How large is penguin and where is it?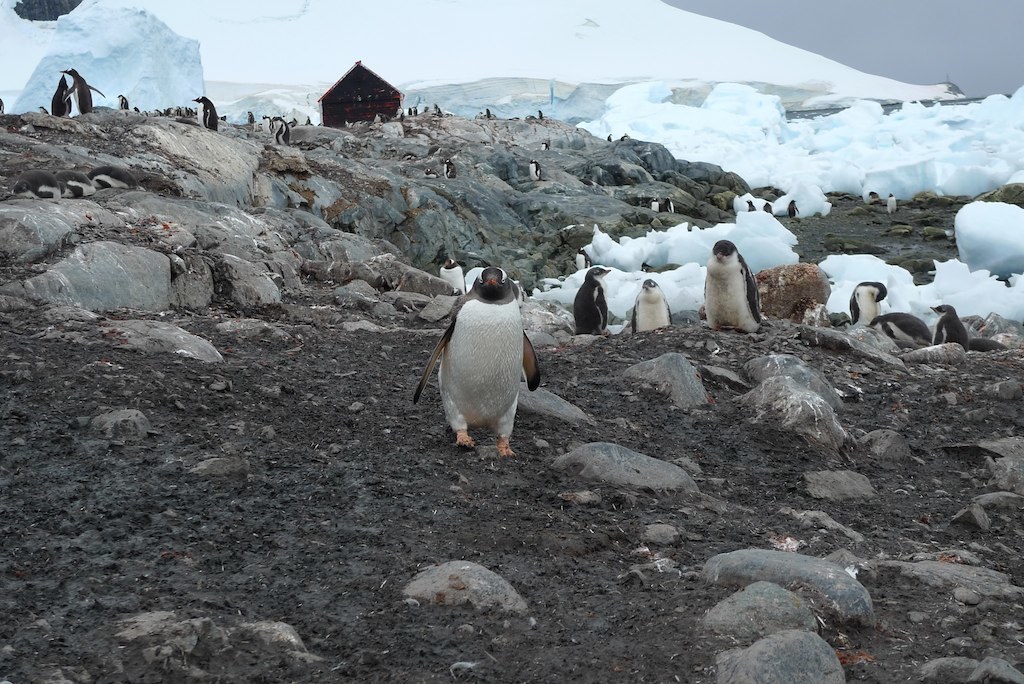
Bounding box: {"left": 53, "top": 73, "right": 73, "bottom": 115}.
